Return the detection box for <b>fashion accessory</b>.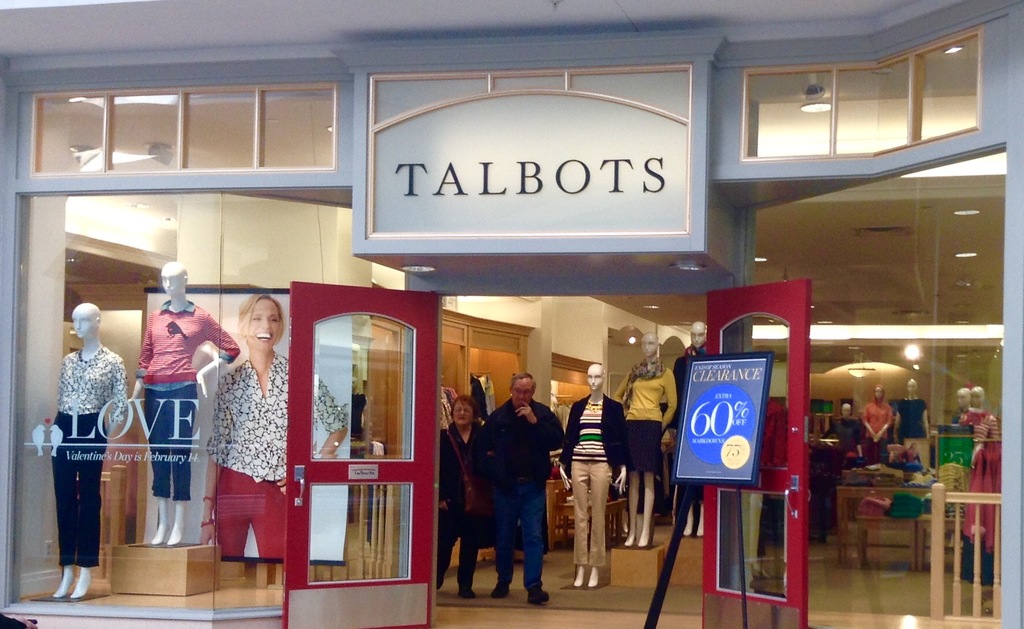
619/357/666/411.
